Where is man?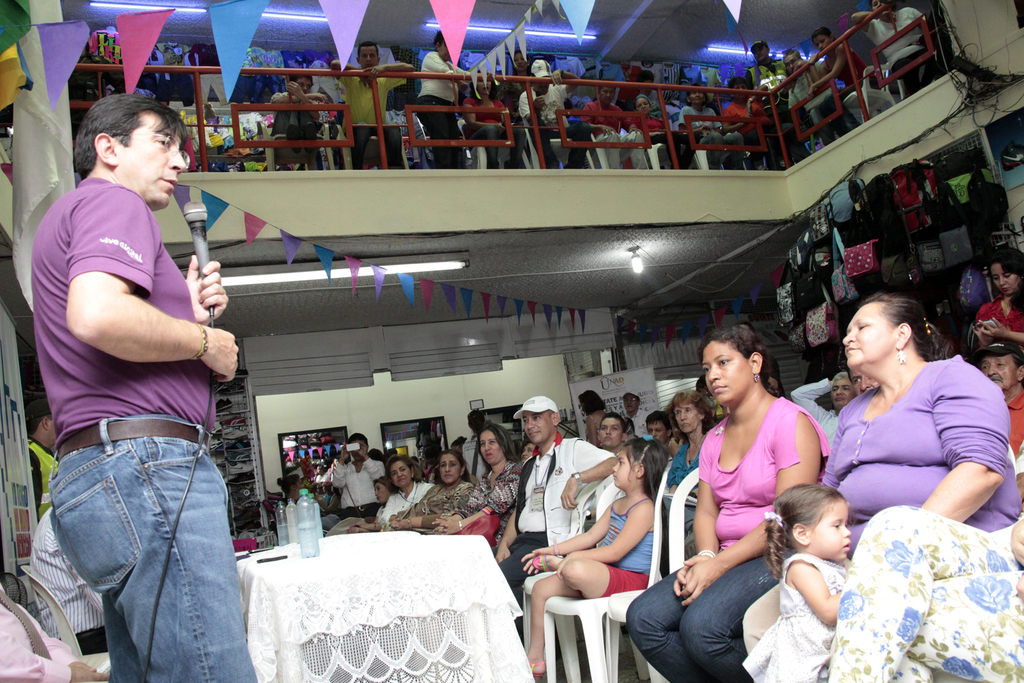
box=[28, 99, 253, 668].
